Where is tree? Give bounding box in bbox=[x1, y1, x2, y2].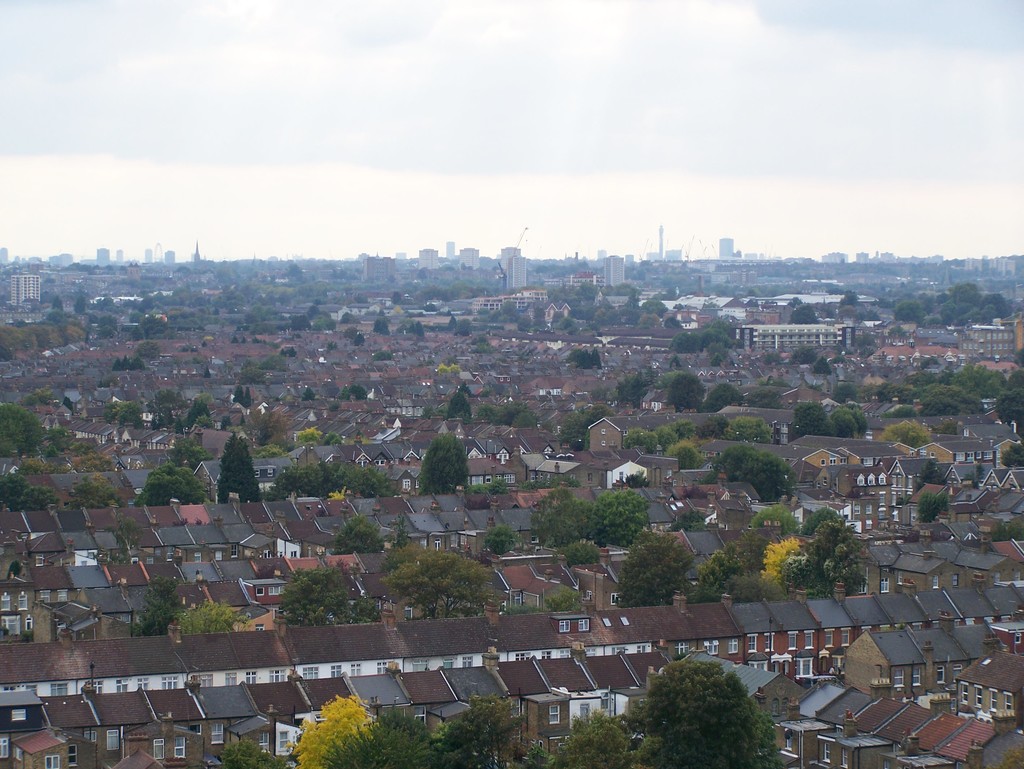
bbox=[368, 534, 502, 620].
